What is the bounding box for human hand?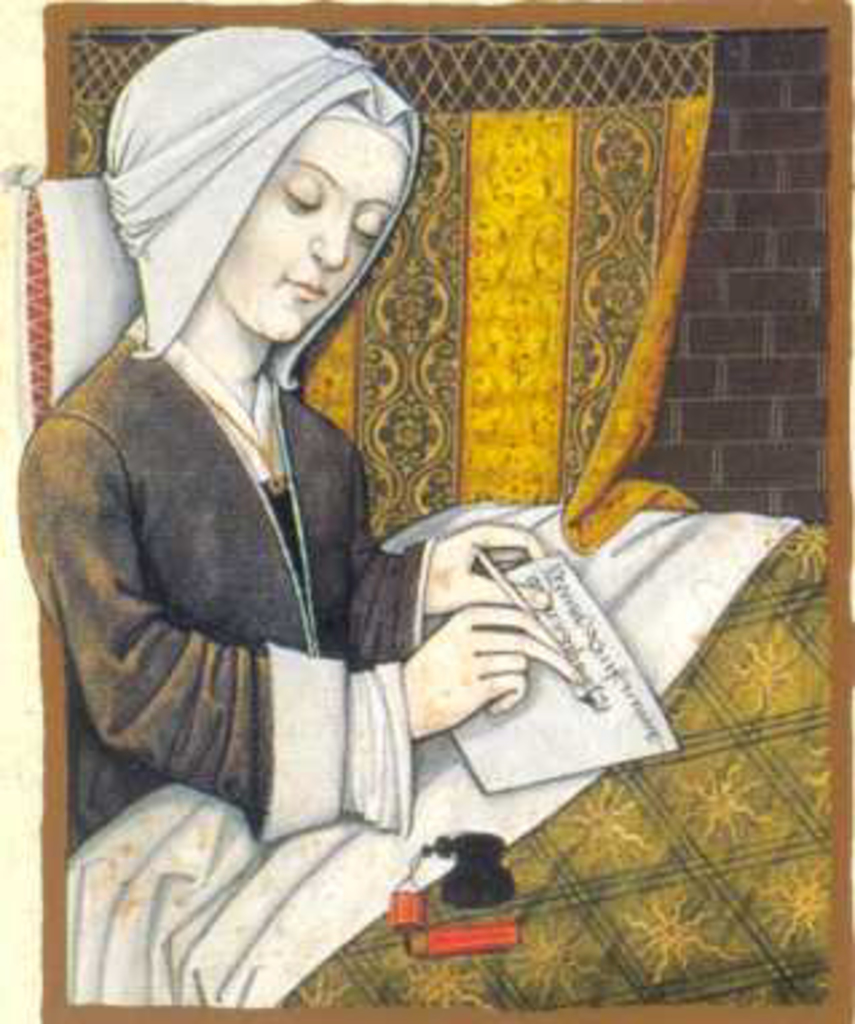
rect(423, 515, 555, 617).
